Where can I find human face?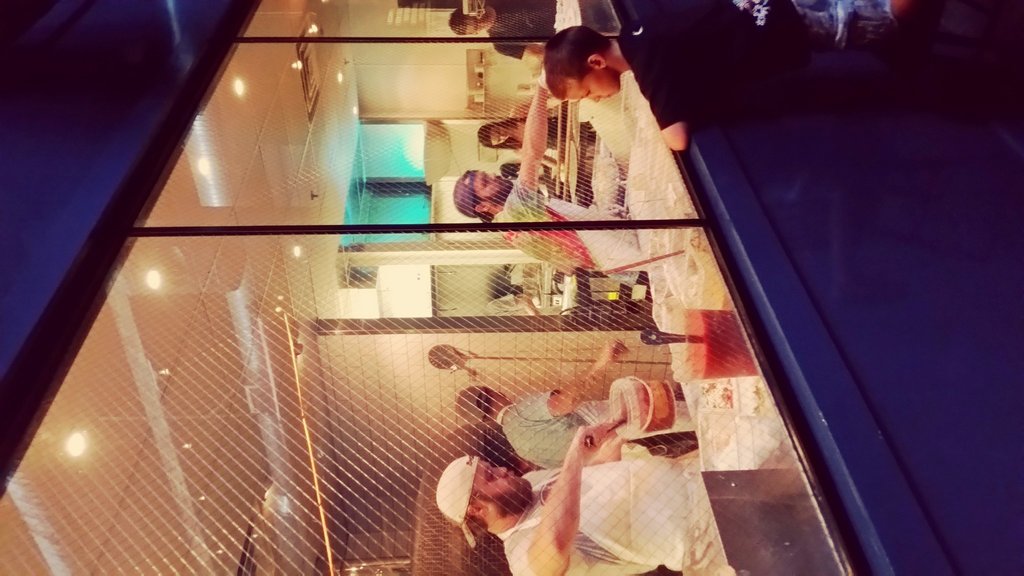
You can find it at bbox=(470, 460, 527, 495).
